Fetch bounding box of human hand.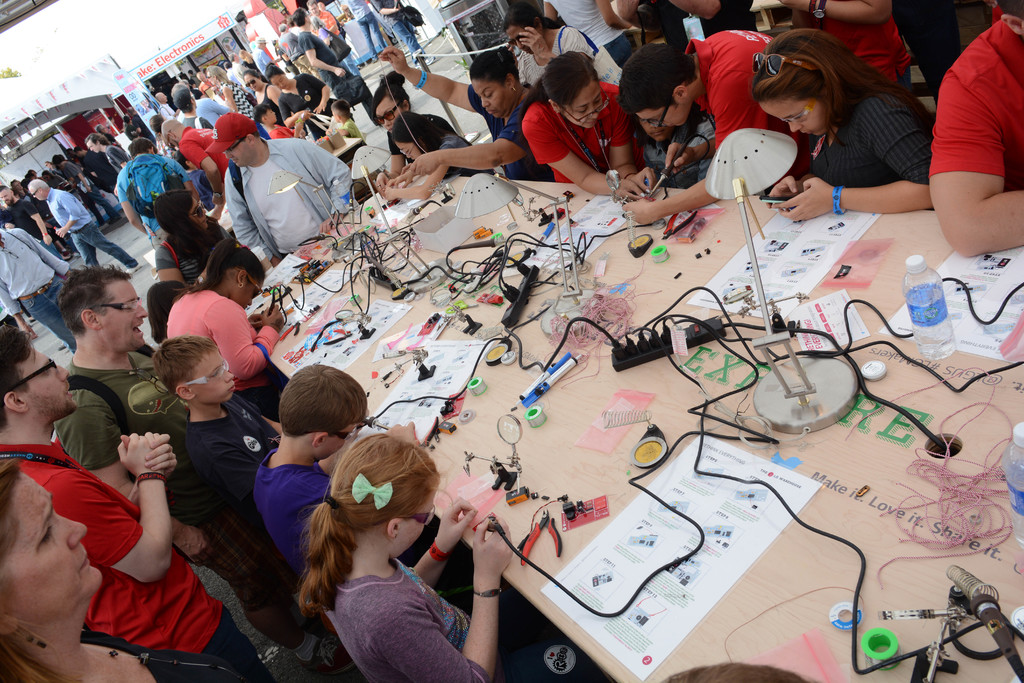
Bbox: x1=619 y1=198 x2=657 y2=226.
